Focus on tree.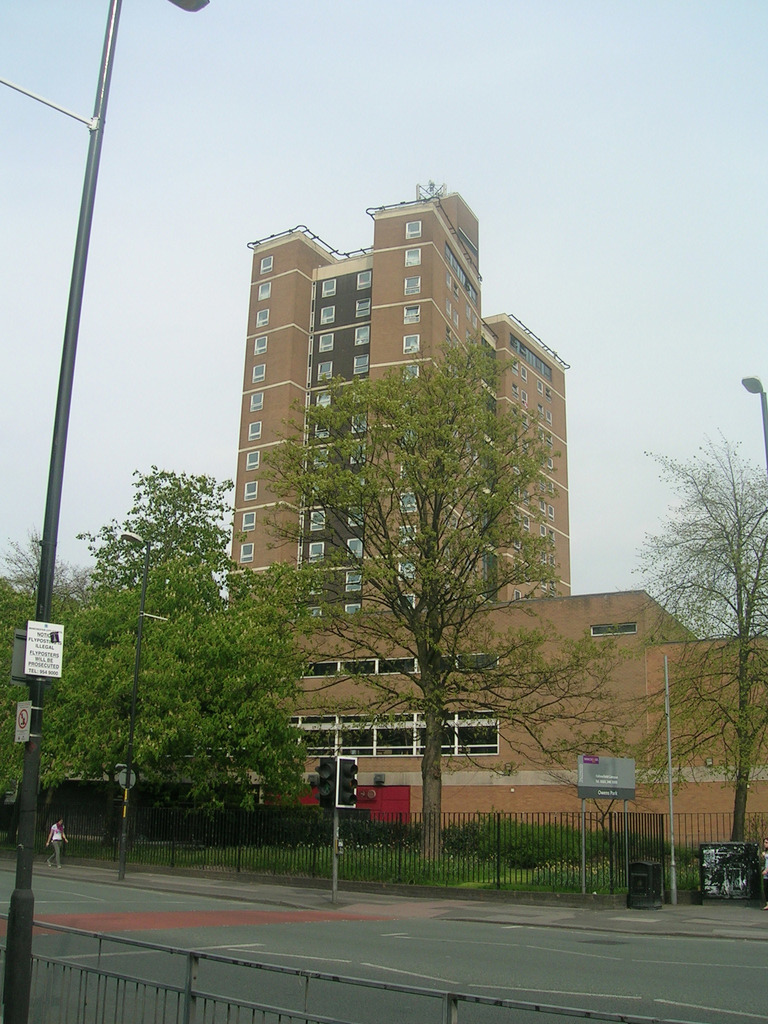
Focused at [614, 426, 767, 851].
